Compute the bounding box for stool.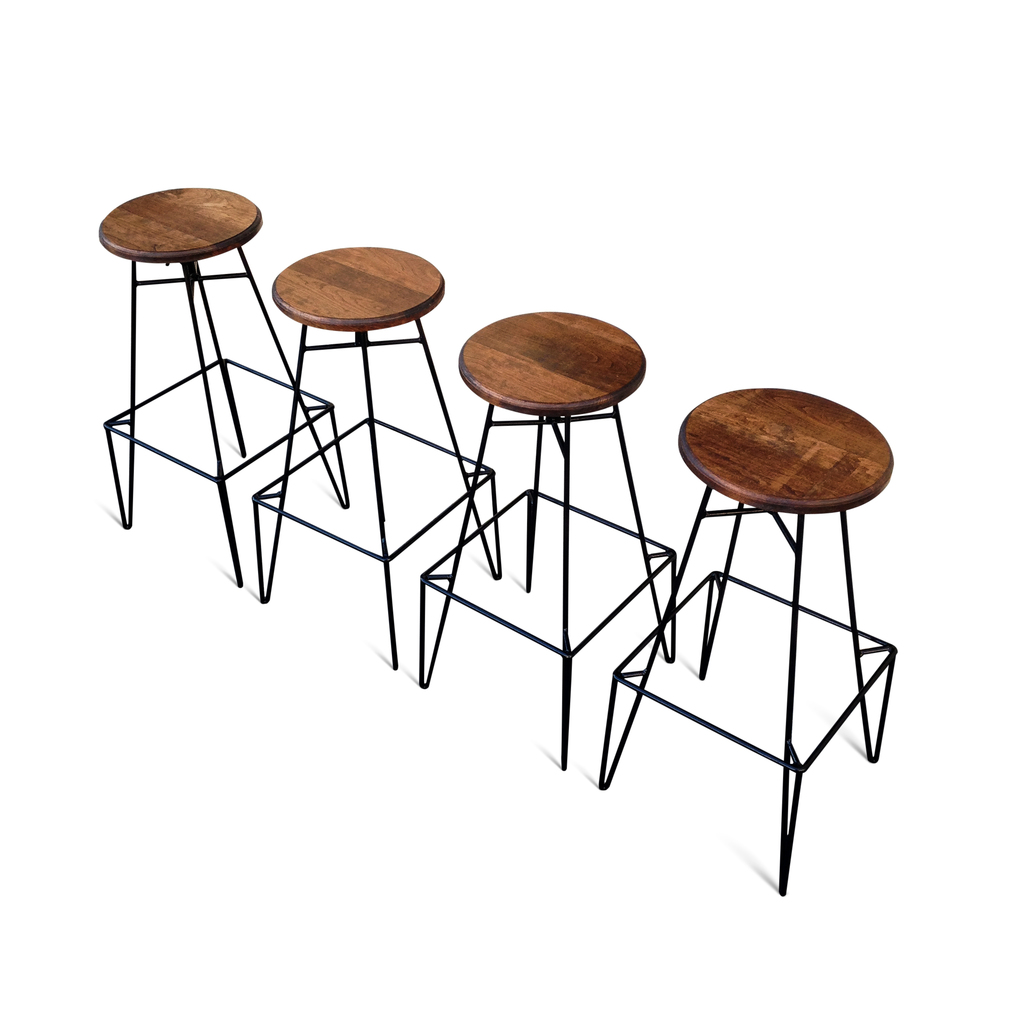
{"left": 104, "top": 184, "right": 347, "bottom": 586}.
